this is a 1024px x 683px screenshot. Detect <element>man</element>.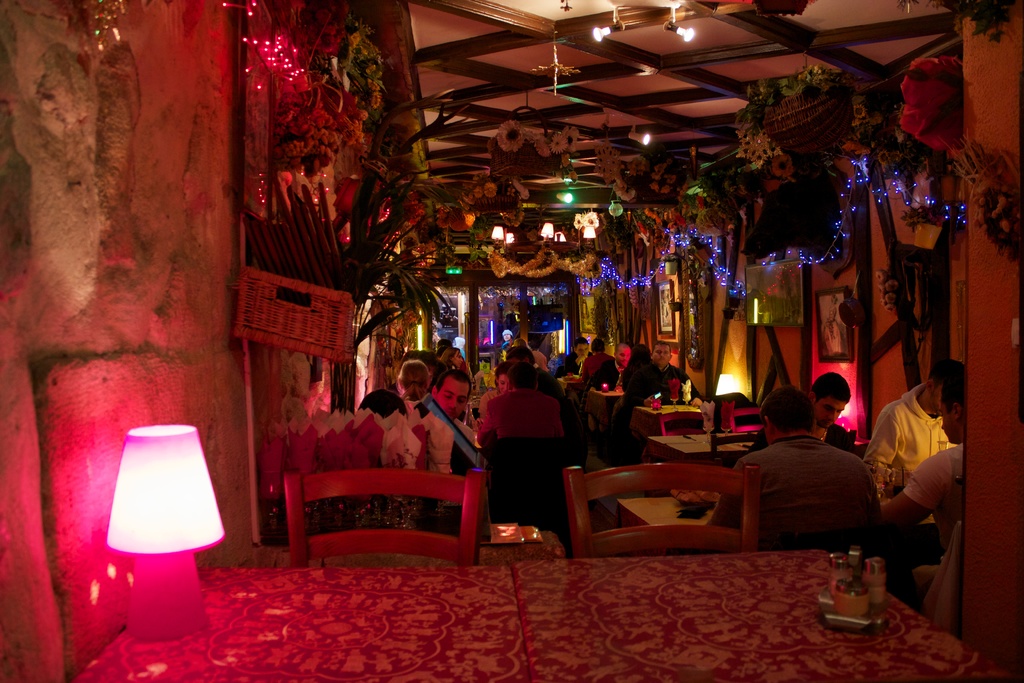
box=[649, 343, 699, 402].
